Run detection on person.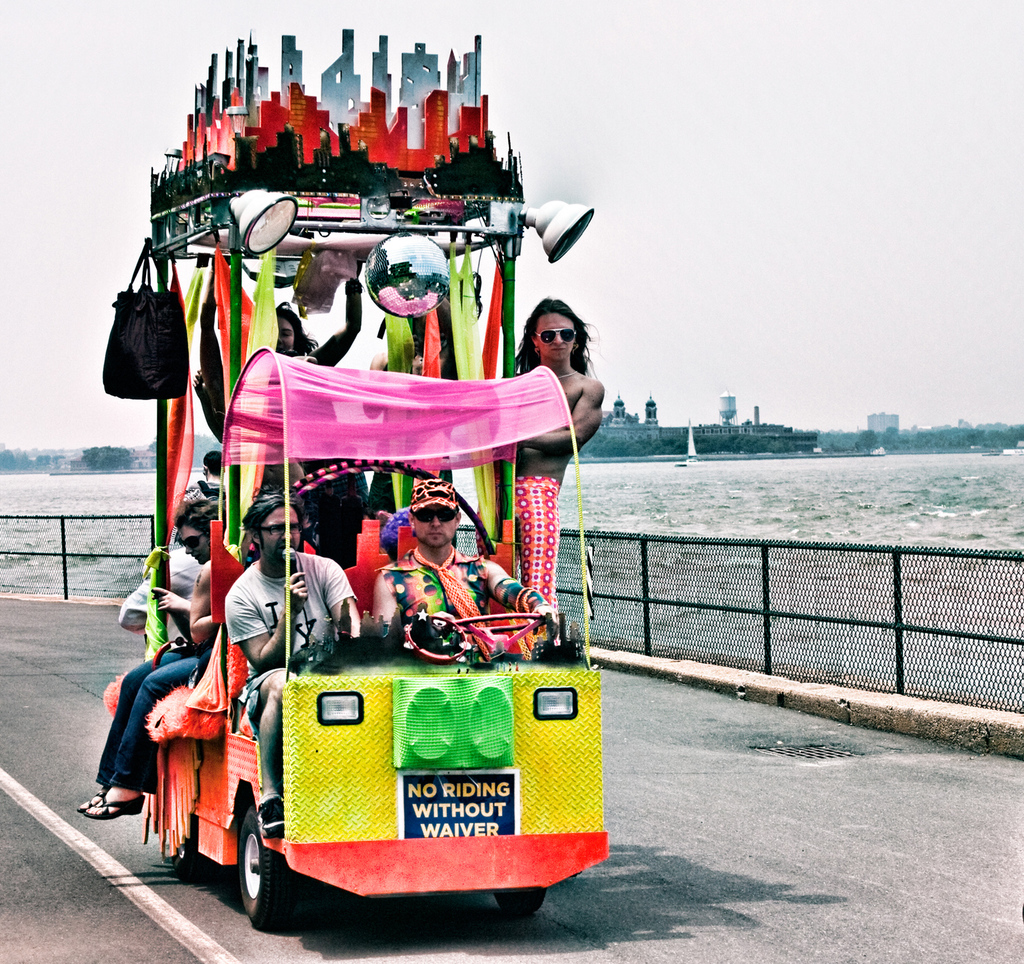
Result: (x1=504, y1=295, x2=607, y2=607).
